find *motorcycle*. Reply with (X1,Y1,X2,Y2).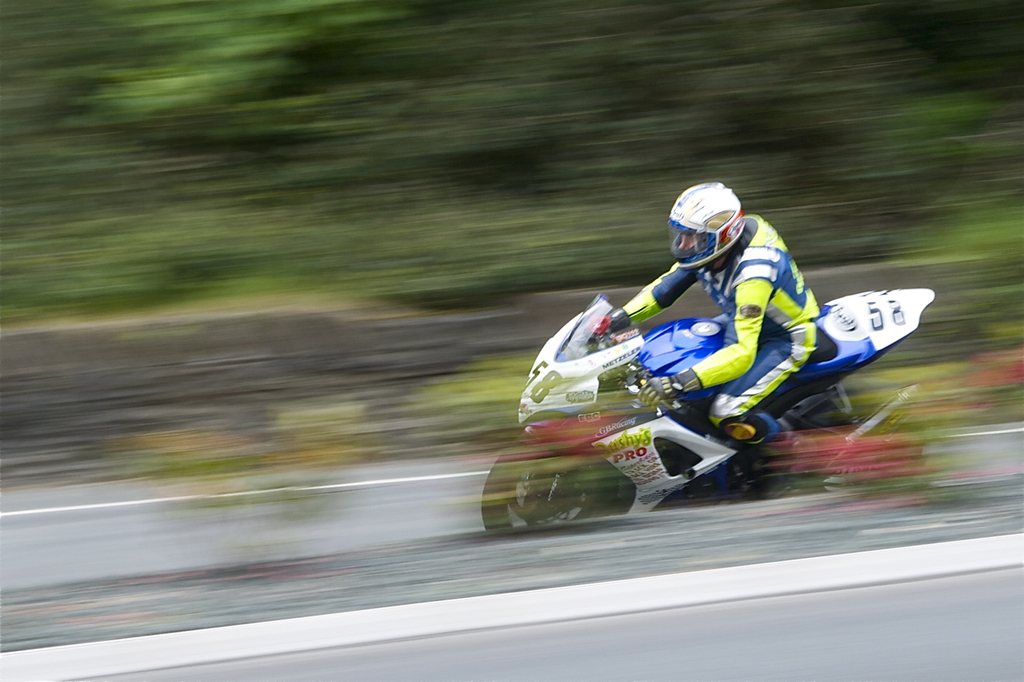
(482,287,937,529).
